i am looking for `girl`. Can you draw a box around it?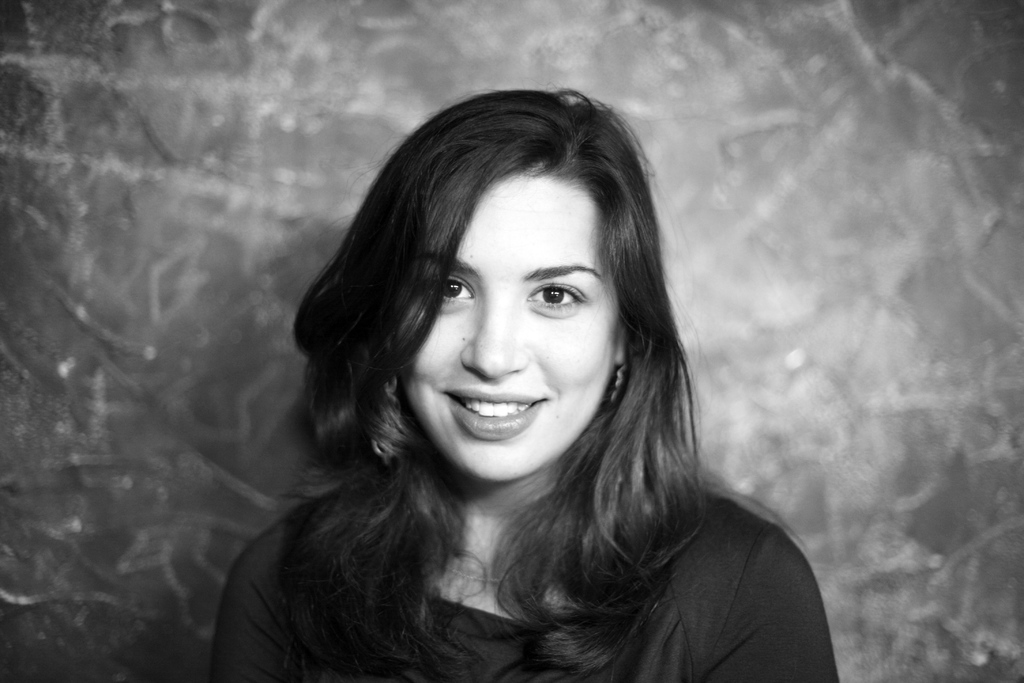
Sure, the bounding box is crop(214, 90, 836, 682).
